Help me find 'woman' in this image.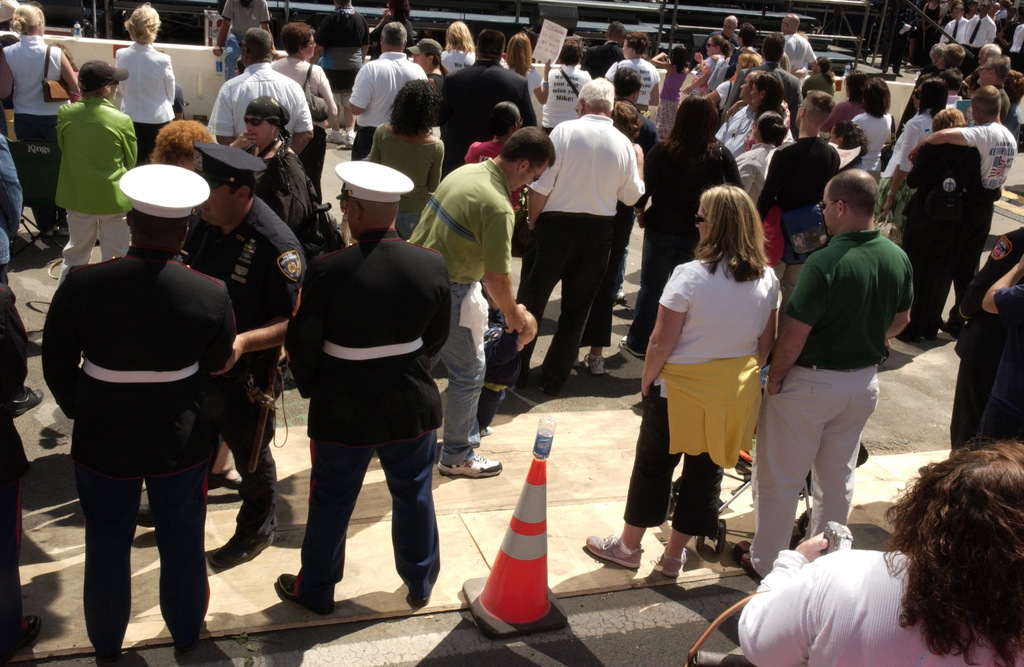
Found it: locate(266, 23, 340, 204).
